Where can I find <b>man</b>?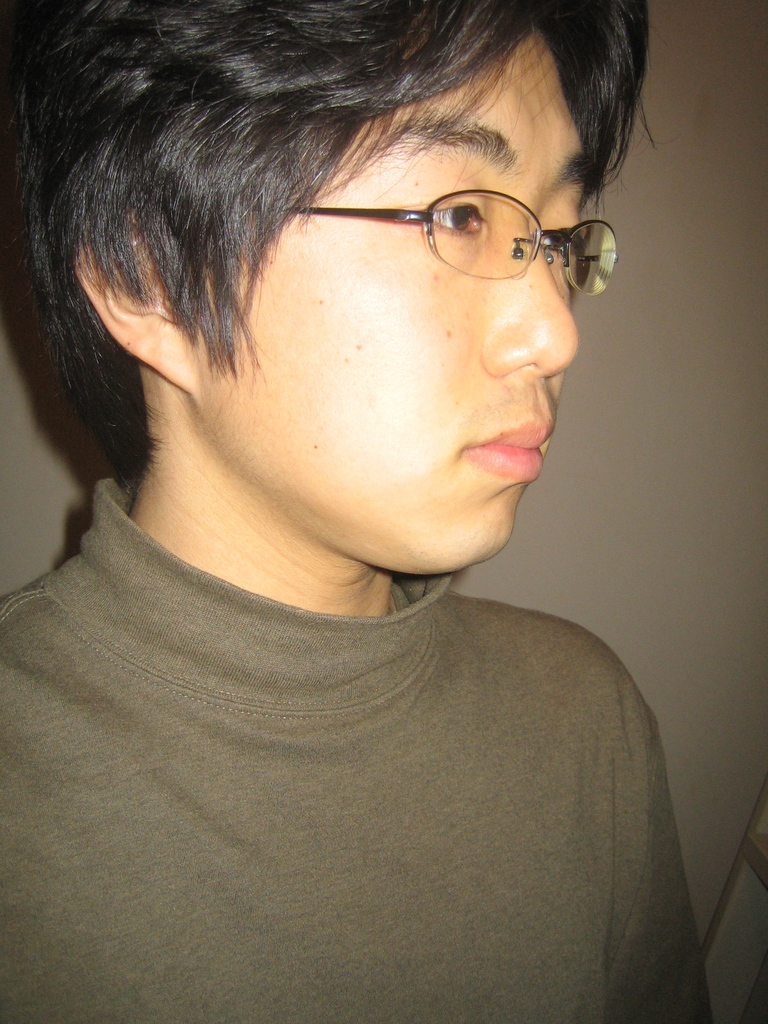
You can find it at BBox(0, 0, 721, 1023).
